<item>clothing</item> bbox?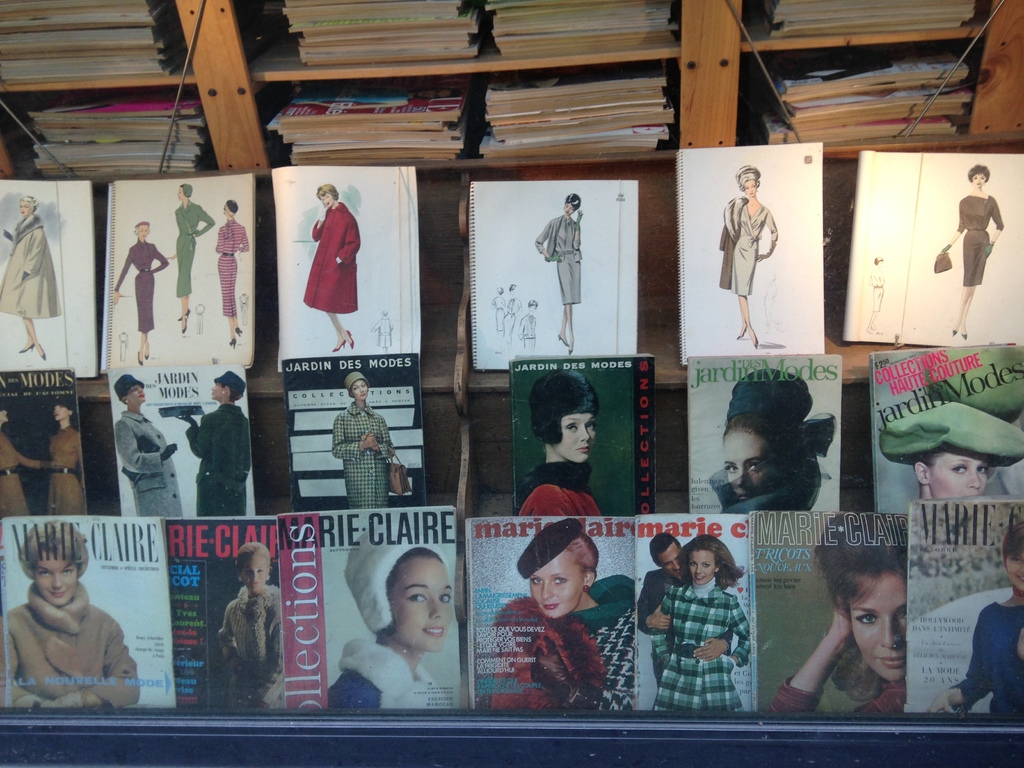
bbox=(722, 200, 788, 292)
